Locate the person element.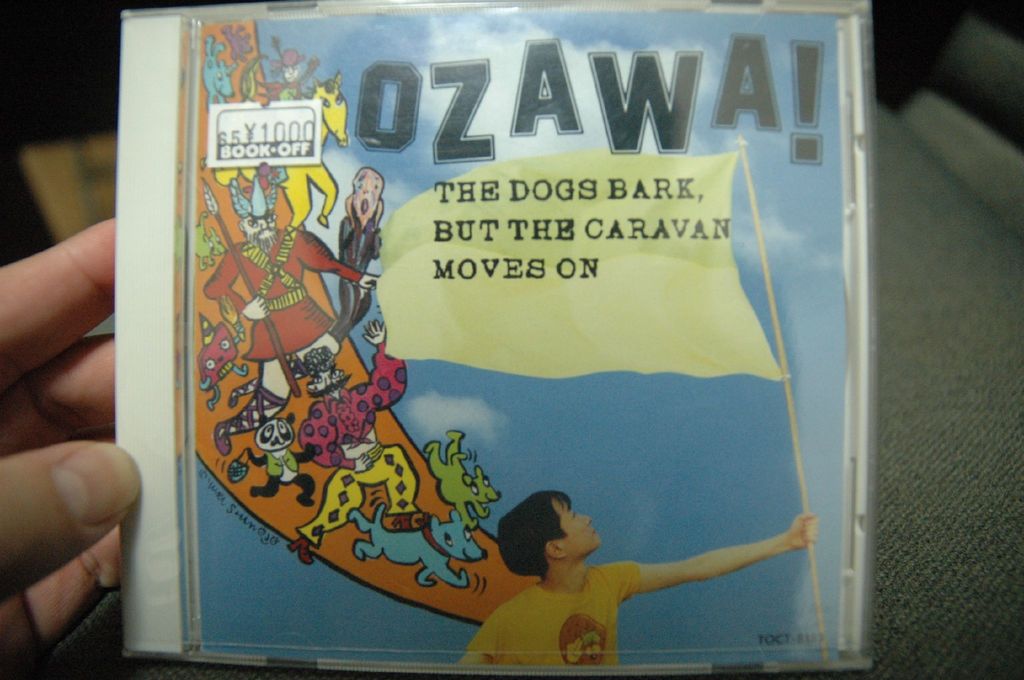
Element bbox: select_region(203, 175, 387, 454).
